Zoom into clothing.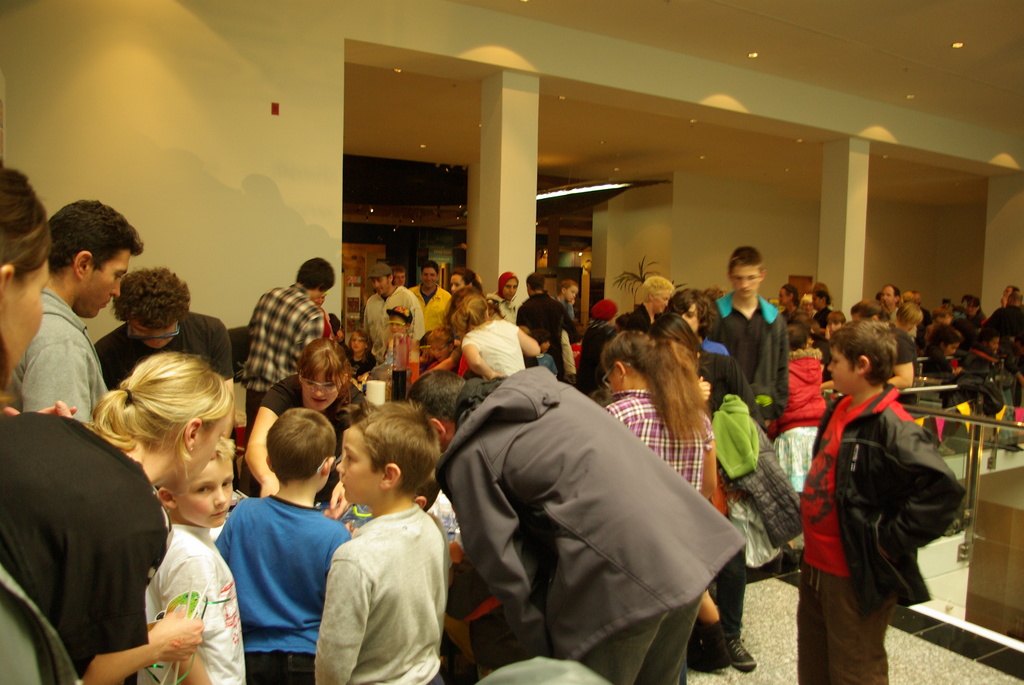
Zoom target: detection(458, 304, 533, 403).
